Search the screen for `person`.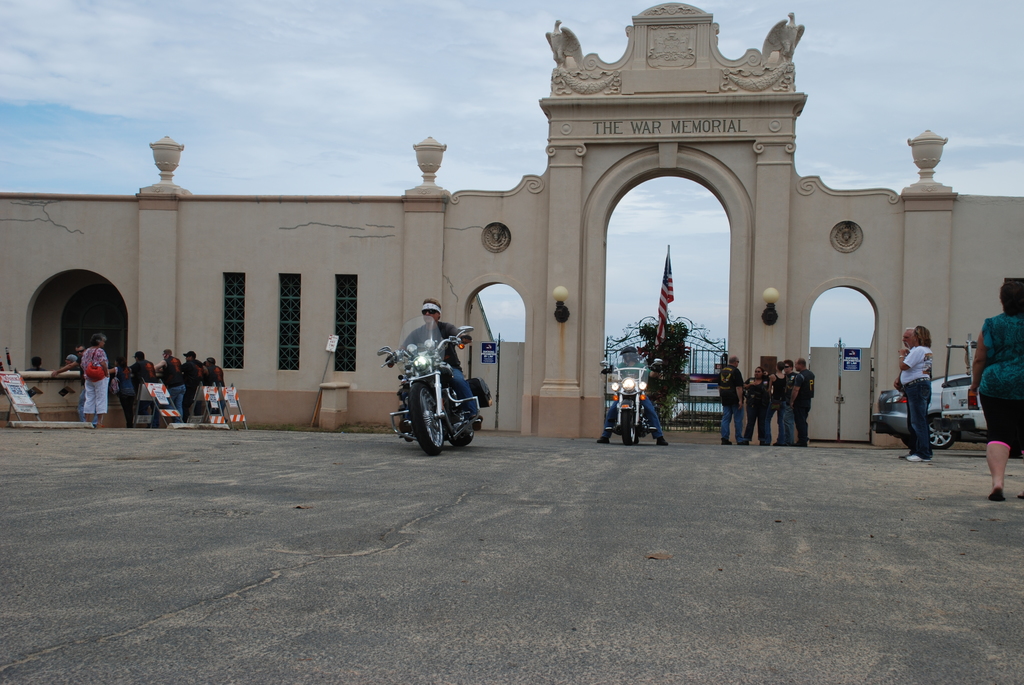
Found at 205, 356, 227, 411.
